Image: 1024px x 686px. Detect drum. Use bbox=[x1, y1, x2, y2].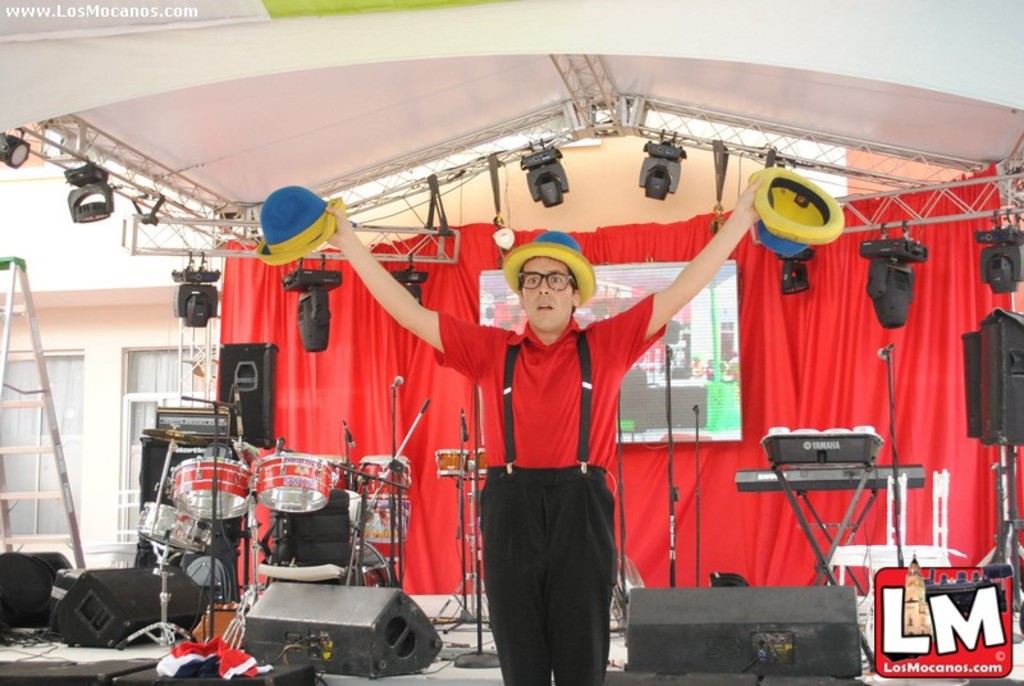
bbox=[255, 453, 334, 511].
